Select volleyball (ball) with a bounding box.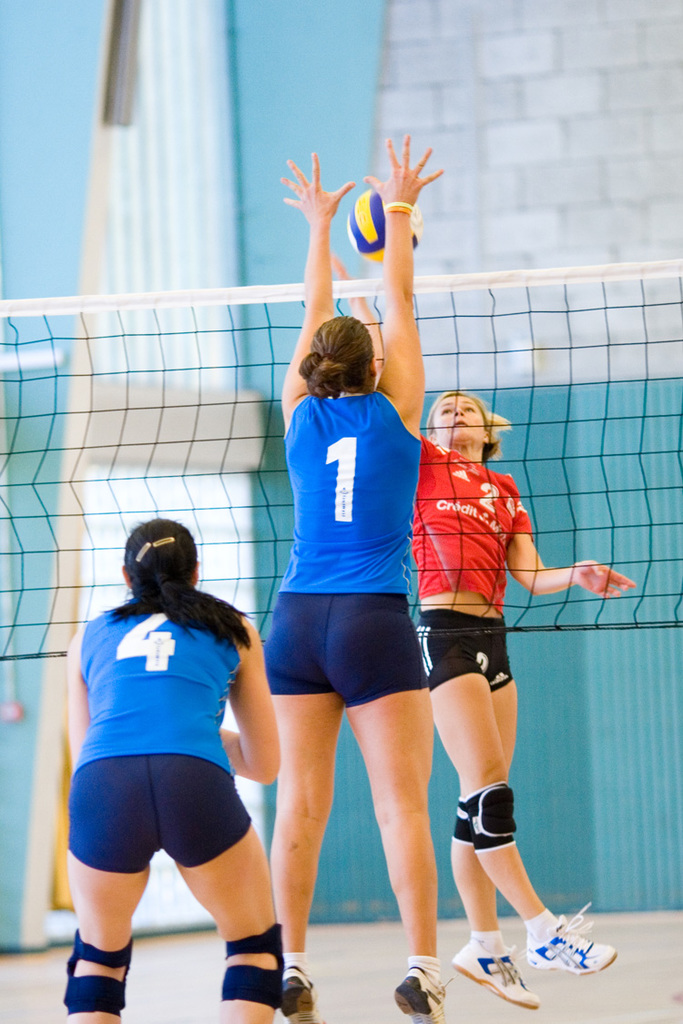
344/186/423/262.
